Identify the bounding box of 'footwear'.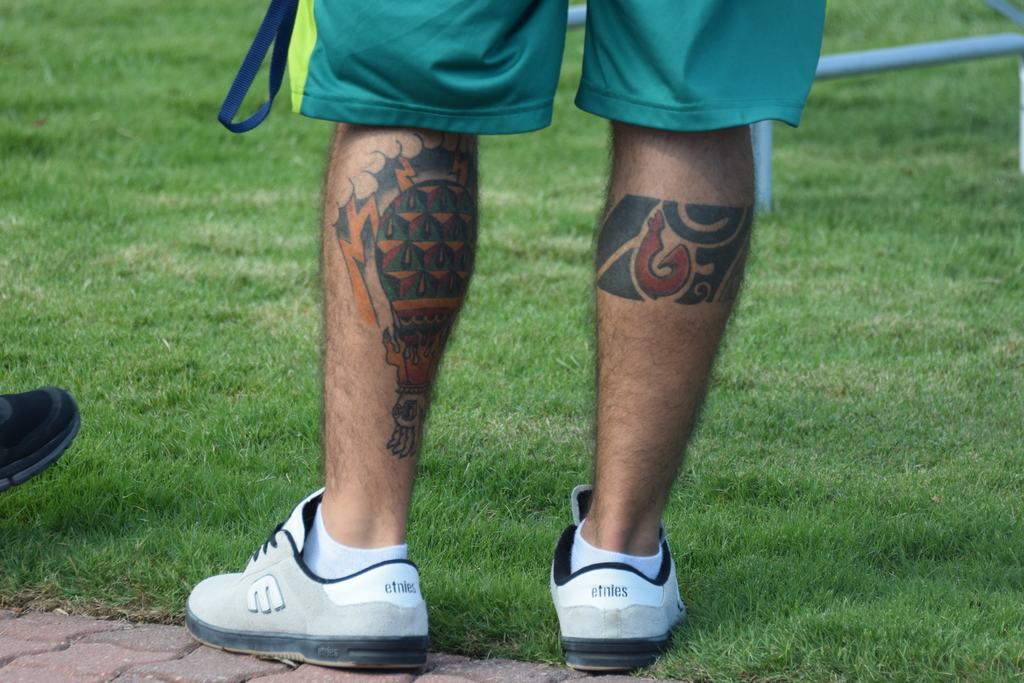
(190, 507, 443, 661).
